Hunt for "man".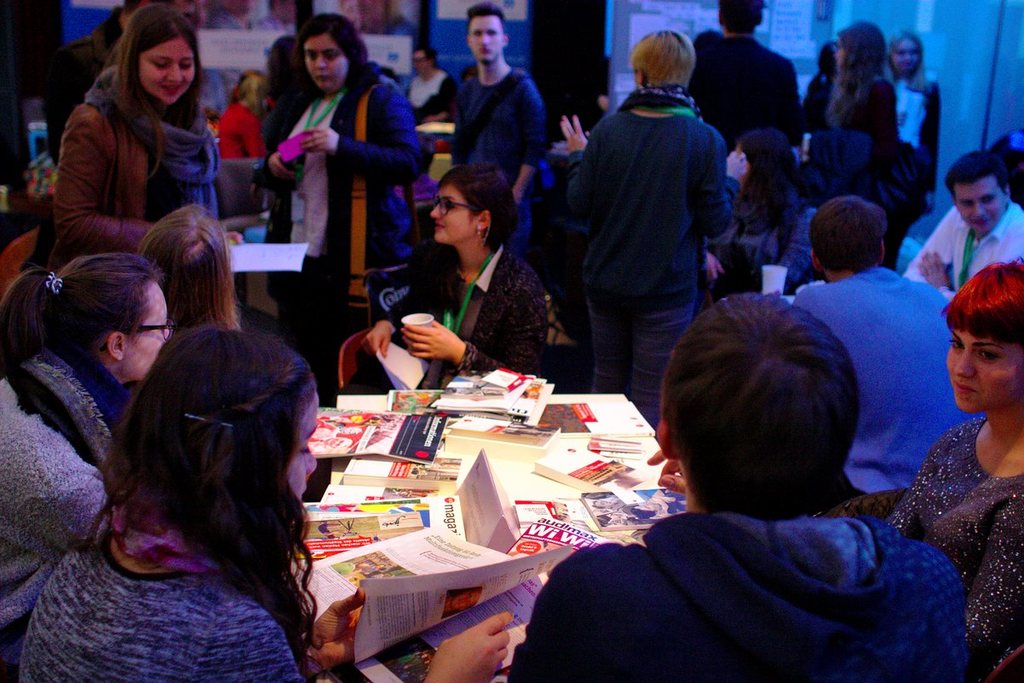
Hunted down at 688 0 808 155.
